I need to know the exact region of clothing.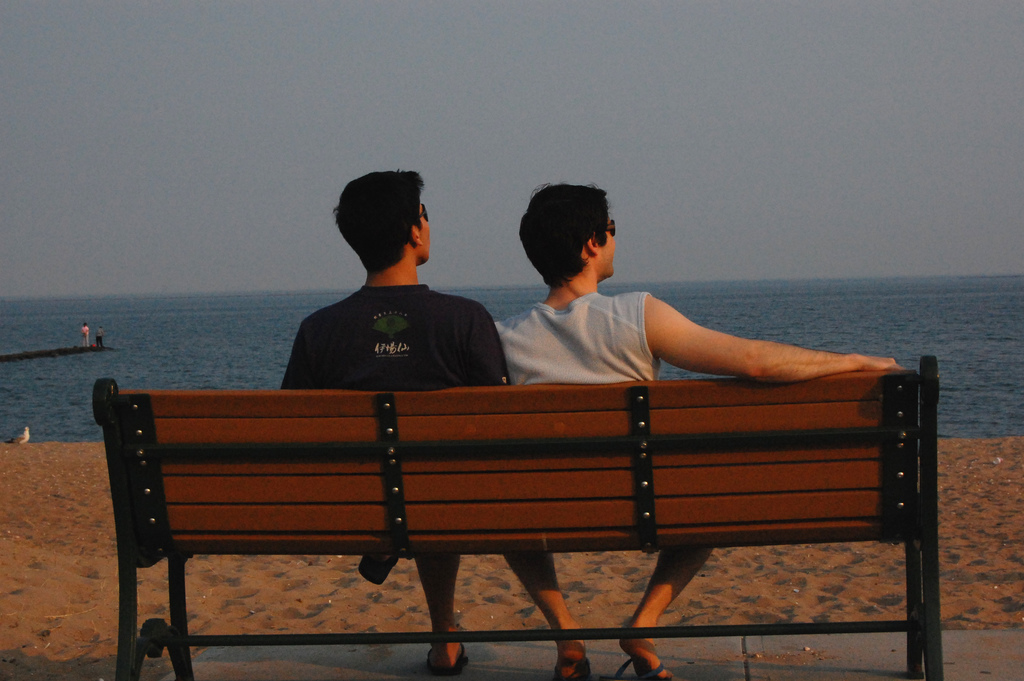
Region: bbox(284, 282, 513, 397).
